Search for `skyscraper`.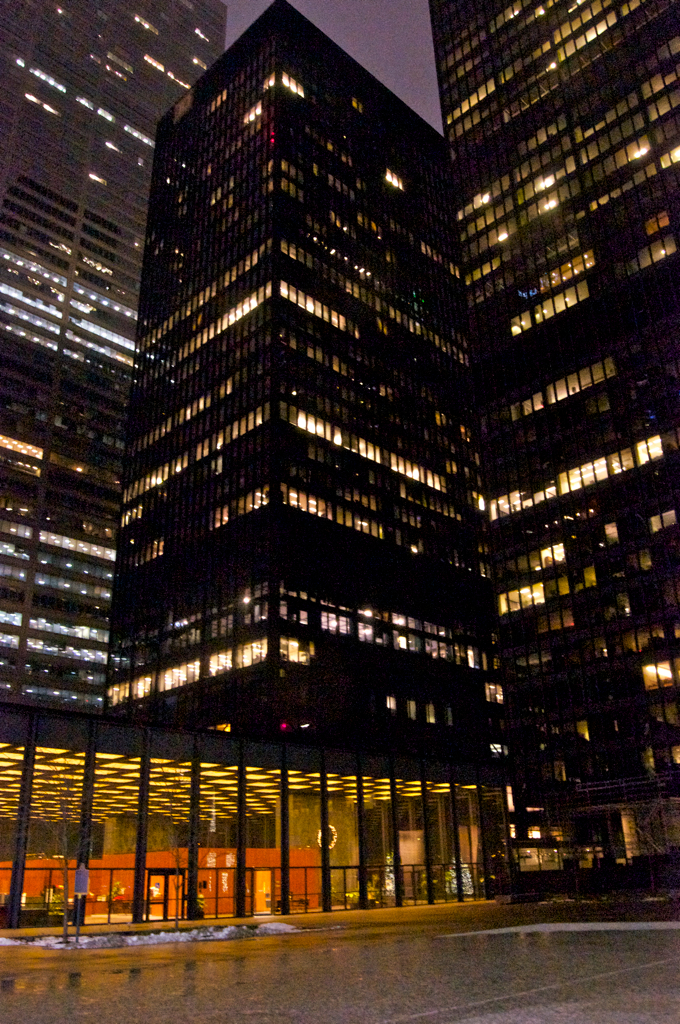
Found at (x1=421, y1=0, x2=676, y2=912).
